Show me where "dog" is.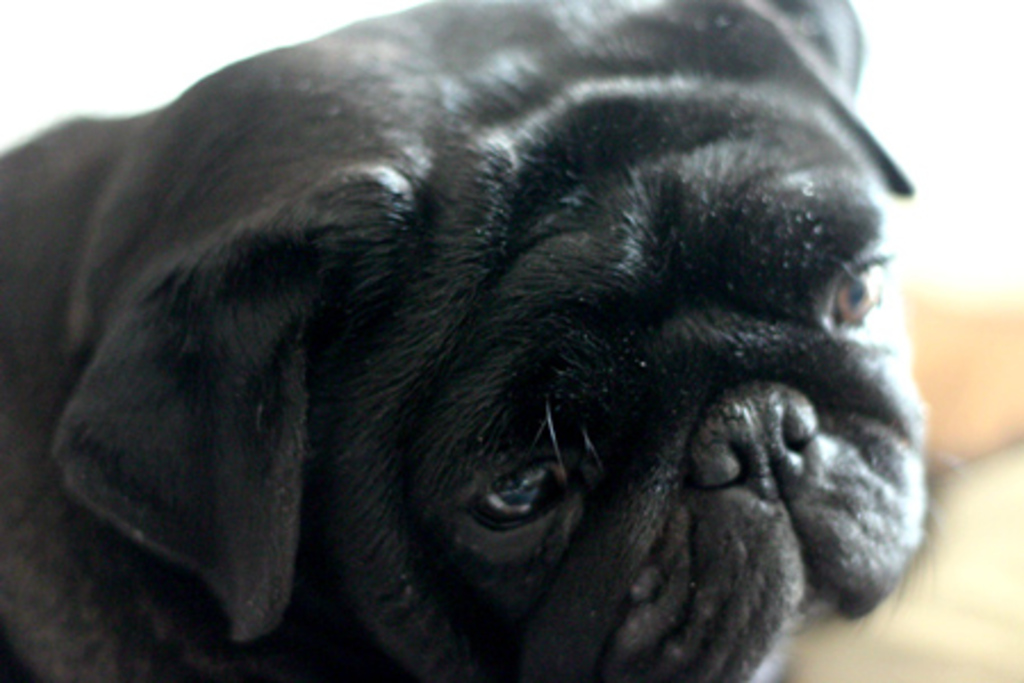
"dog" is at {"left": 0, "top": 11, "right": 933, "bottom": 682}.
